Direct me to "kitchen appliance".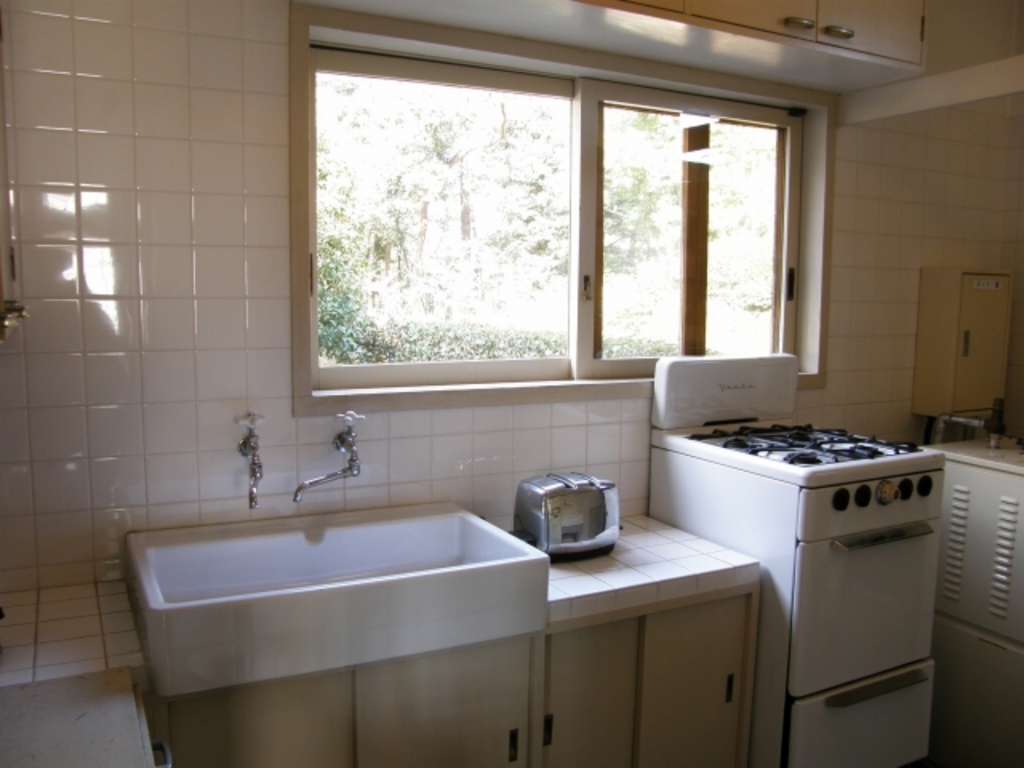
Direction: detection(661, 360, 952, 730).
